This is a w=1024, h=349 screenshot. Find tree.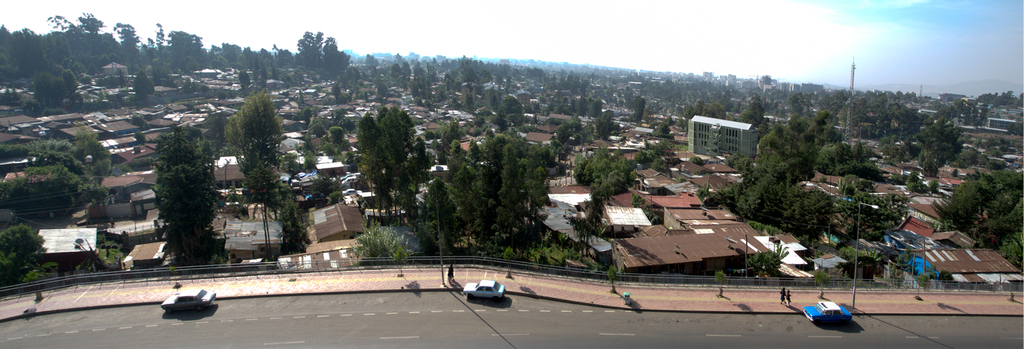
Bounding box: bbox=[913, 114, 934, 127].
